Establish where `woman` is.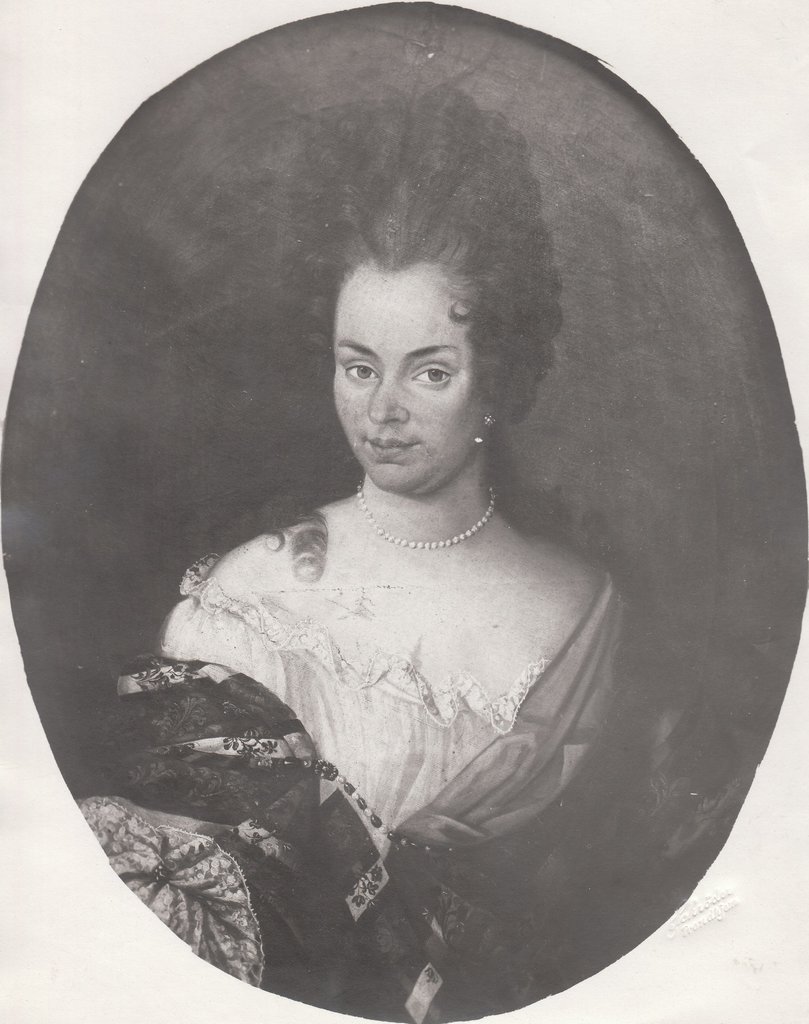
Established at 78/84/749/1023.
